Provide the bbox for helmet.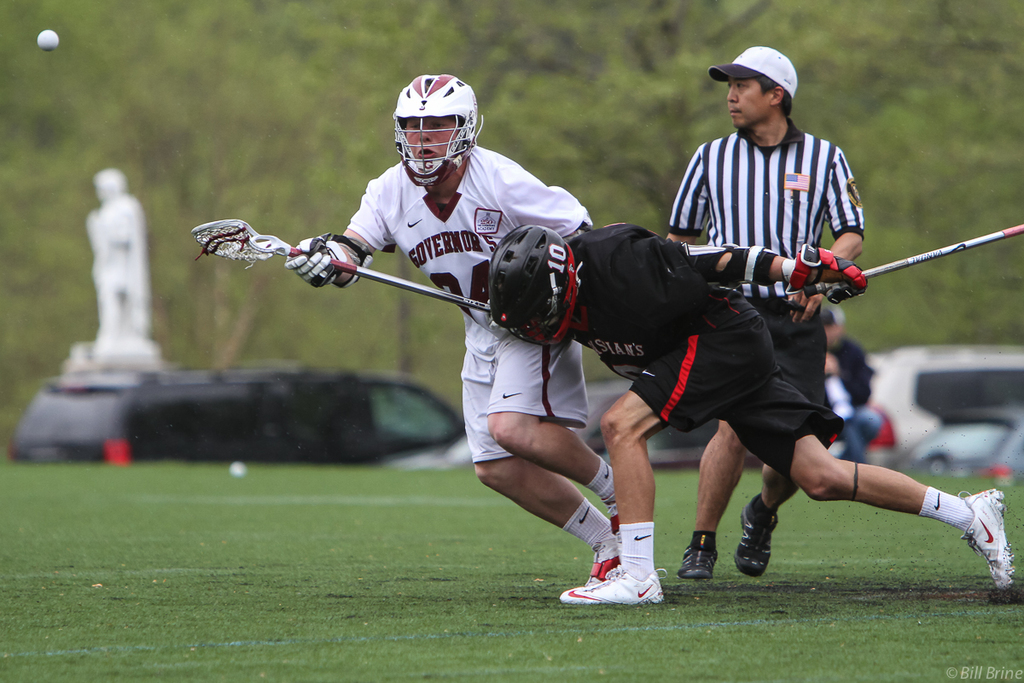
select_region(484, 214, 590, 351).
